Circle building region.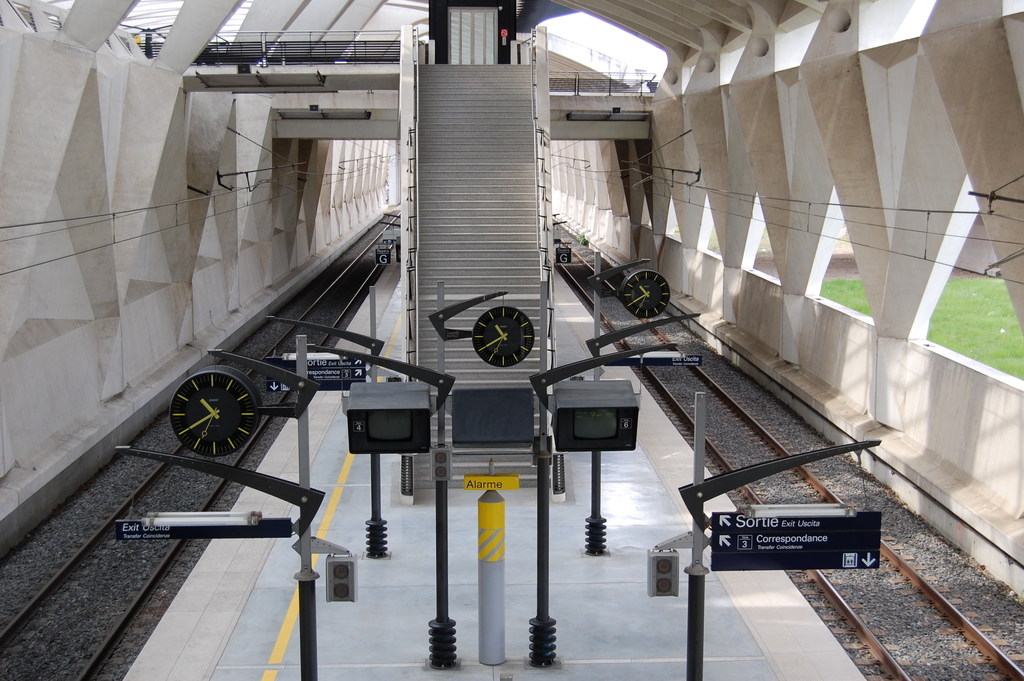
Region: BBox(0, 0, 1023, 680).
